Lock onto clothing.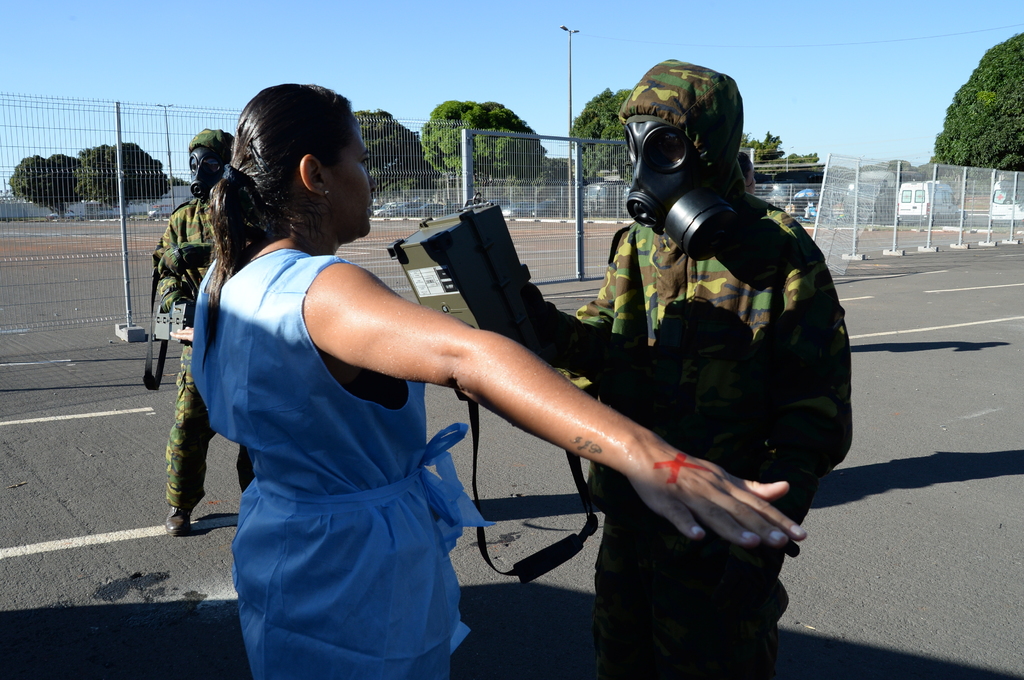
Locked: region(554, 59, 855, 679).
